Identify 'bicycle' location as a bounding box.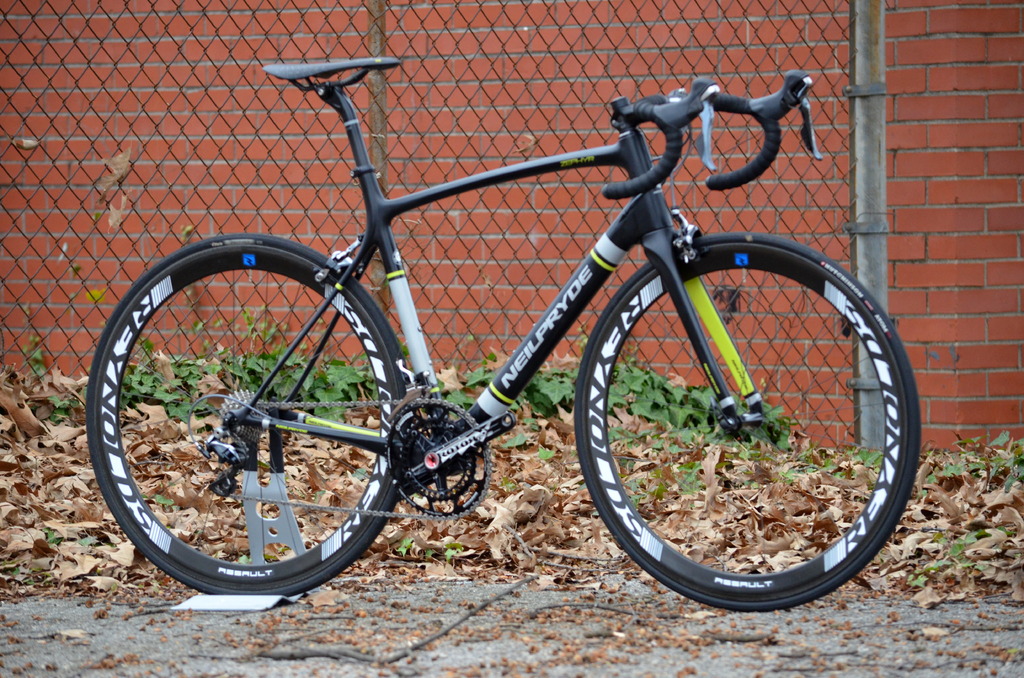
l=76, t=51, r=935, b=628.
